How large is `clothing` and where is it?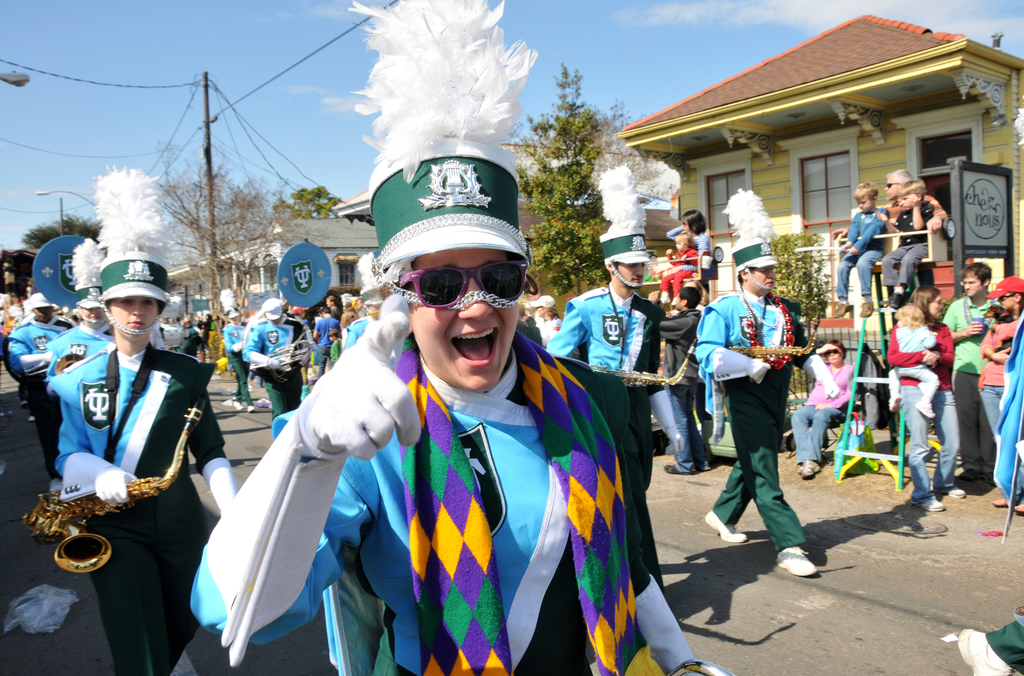
Bounding box: box=[638, 313, 712, 447].
